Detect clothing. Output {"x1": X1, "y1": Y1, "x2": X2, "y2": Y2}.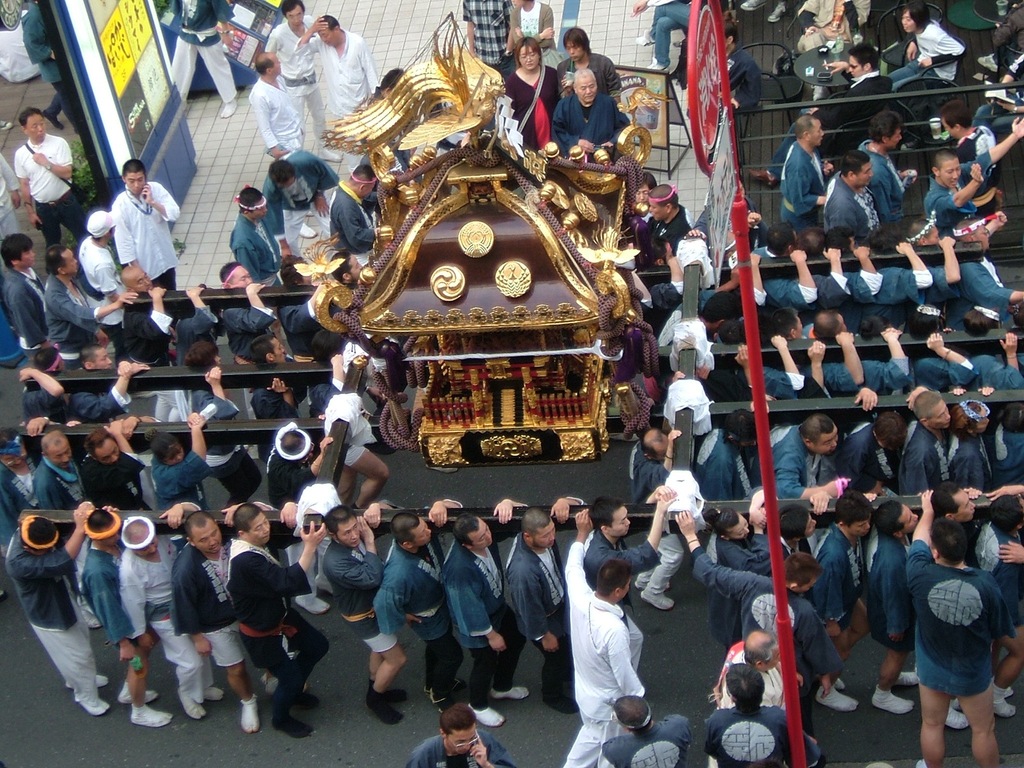
{"x1": 175, "y1": 543, "x2": 247, "y2": 666}.
